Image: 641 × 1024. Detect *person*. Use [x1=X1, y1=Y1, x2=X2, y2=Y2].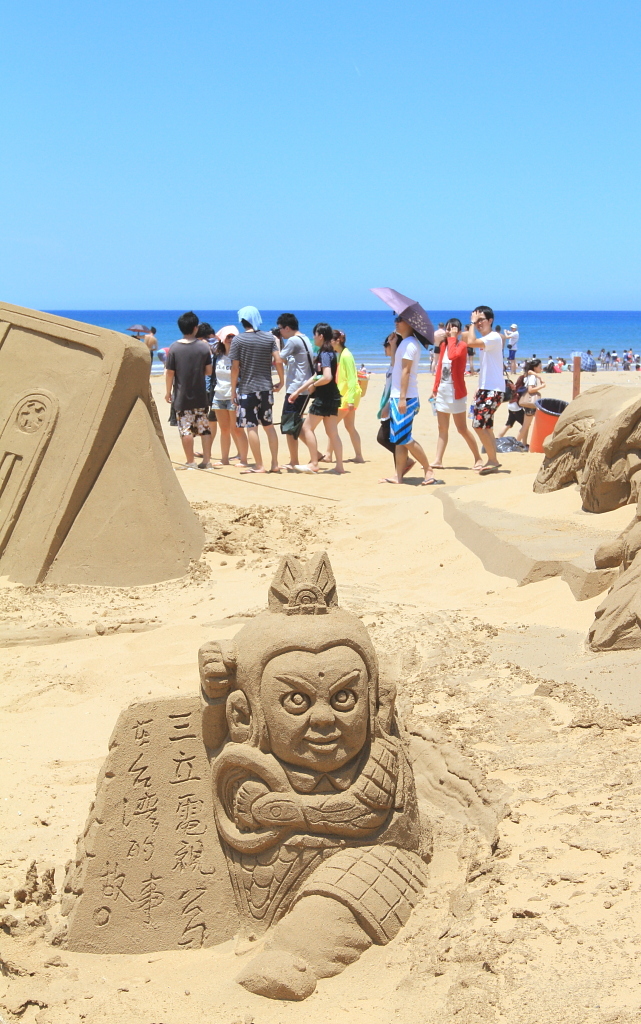
[x1=387, y1=315, x2=433, y2=478].
